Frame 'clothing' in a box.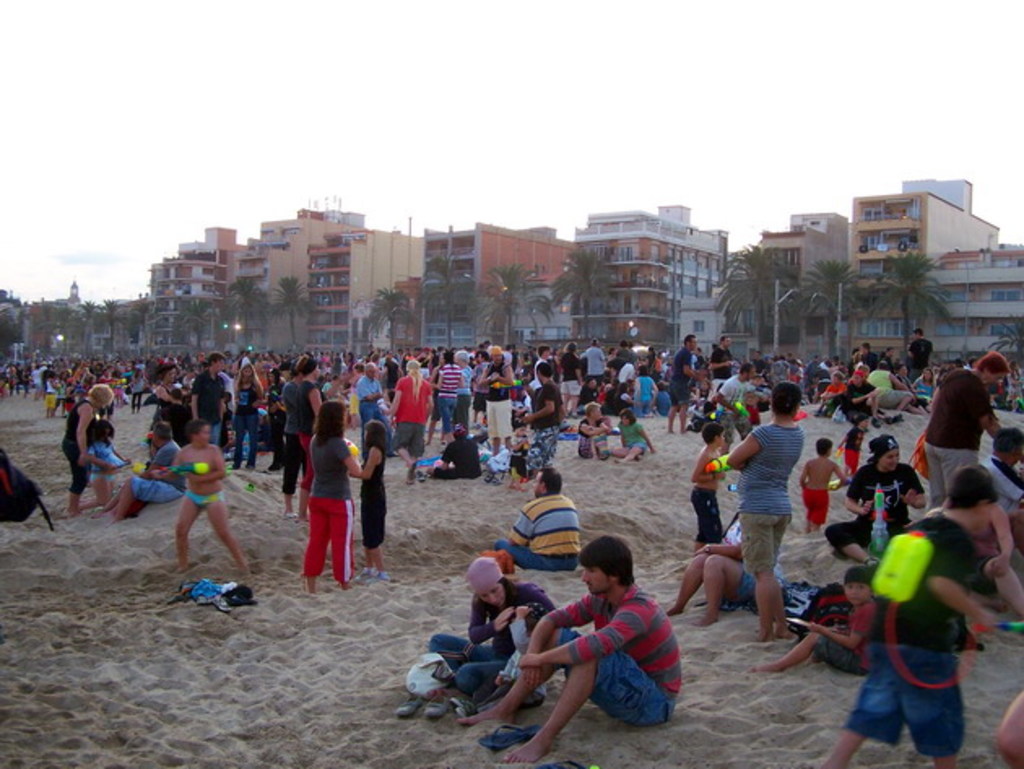
(362, 447, 387, 556).
